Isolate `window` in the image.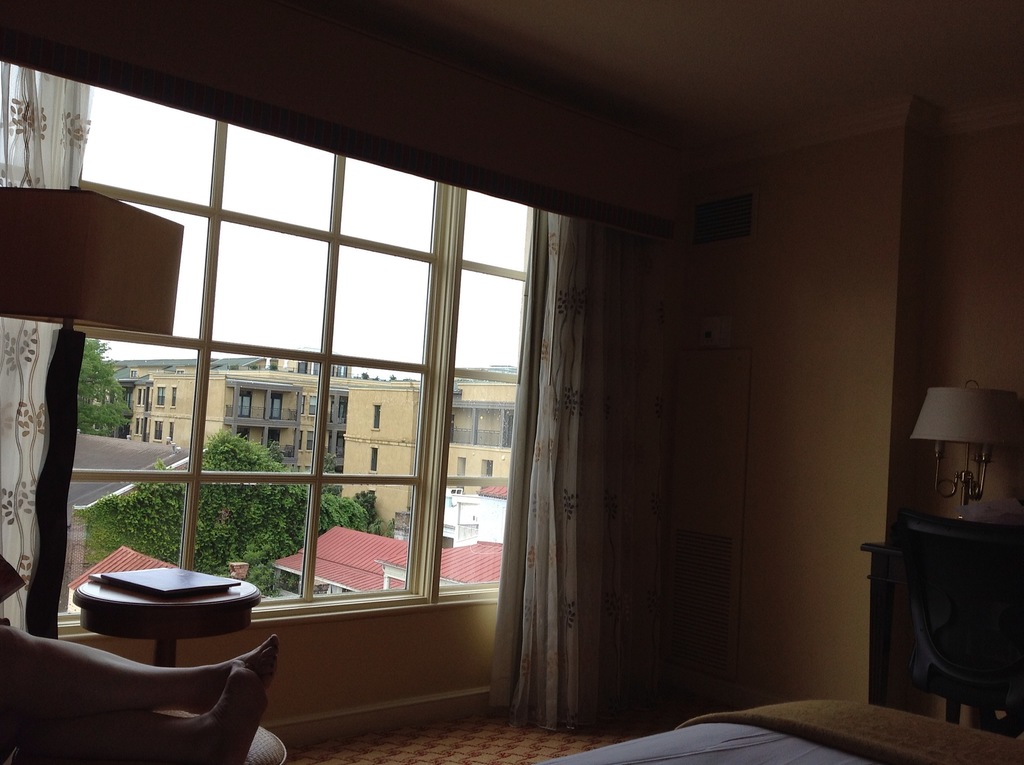
Isolated region: (left=339, top=398, right=350, bottom=424).
